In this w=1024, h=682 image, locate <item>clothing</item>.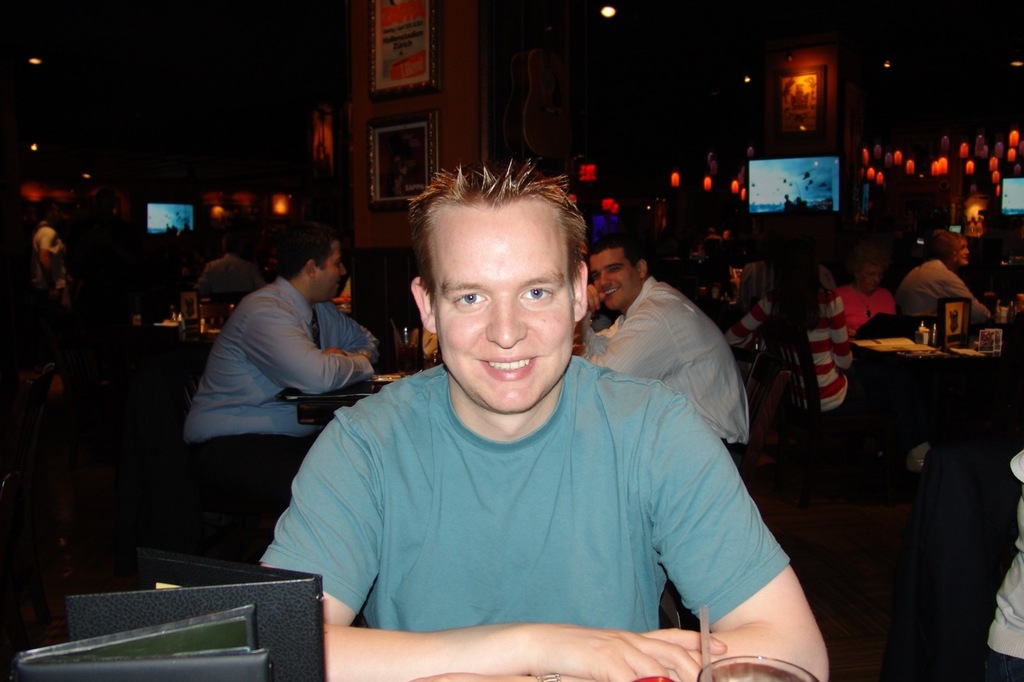
Bounding box: rect(790, 289, 885, 417).
